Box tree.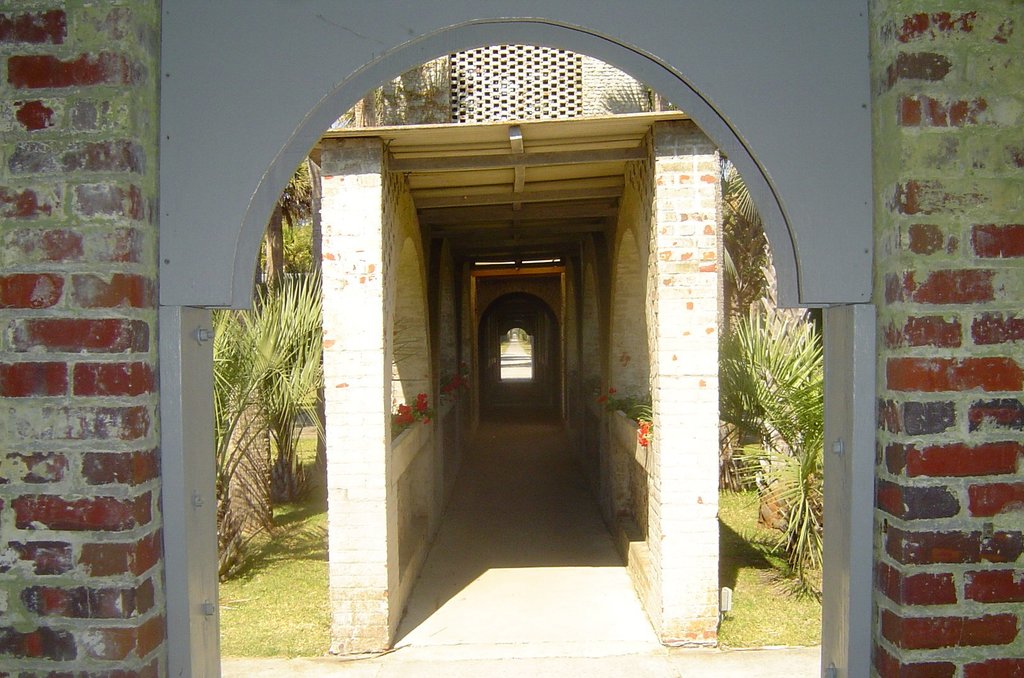
[211,264,323,555].
